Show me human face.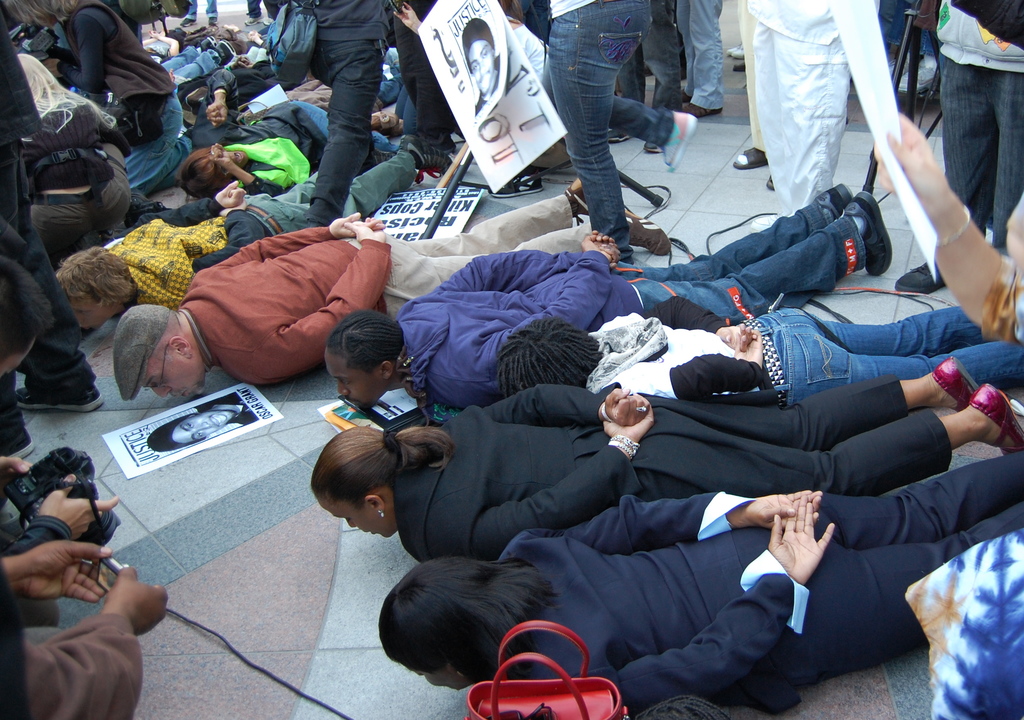
human face is here: <box>470,42,495,96</box>.
